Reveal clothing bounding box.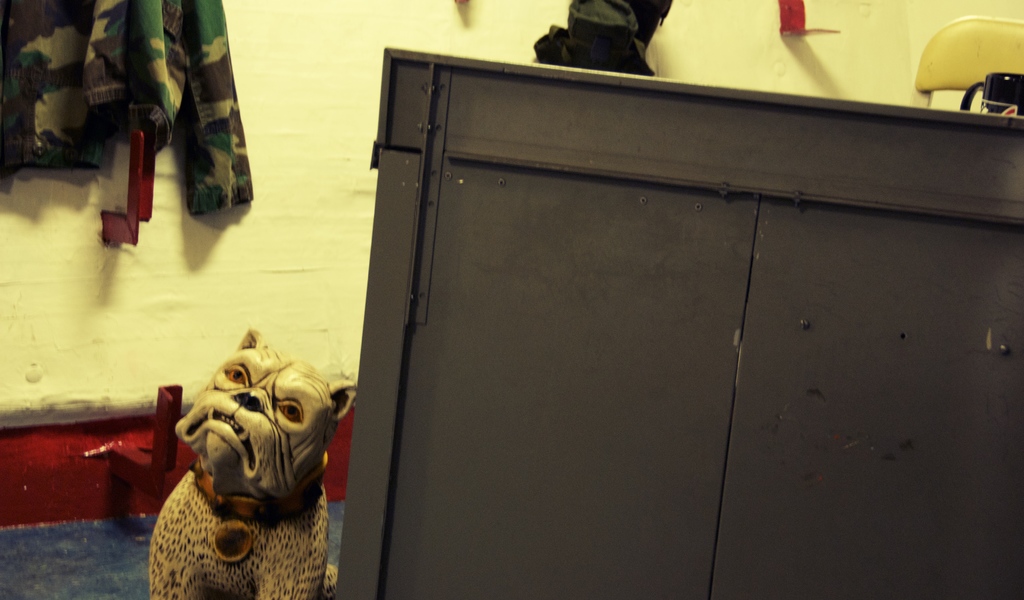
Revealed: crop(63, 17, 260, 292).
